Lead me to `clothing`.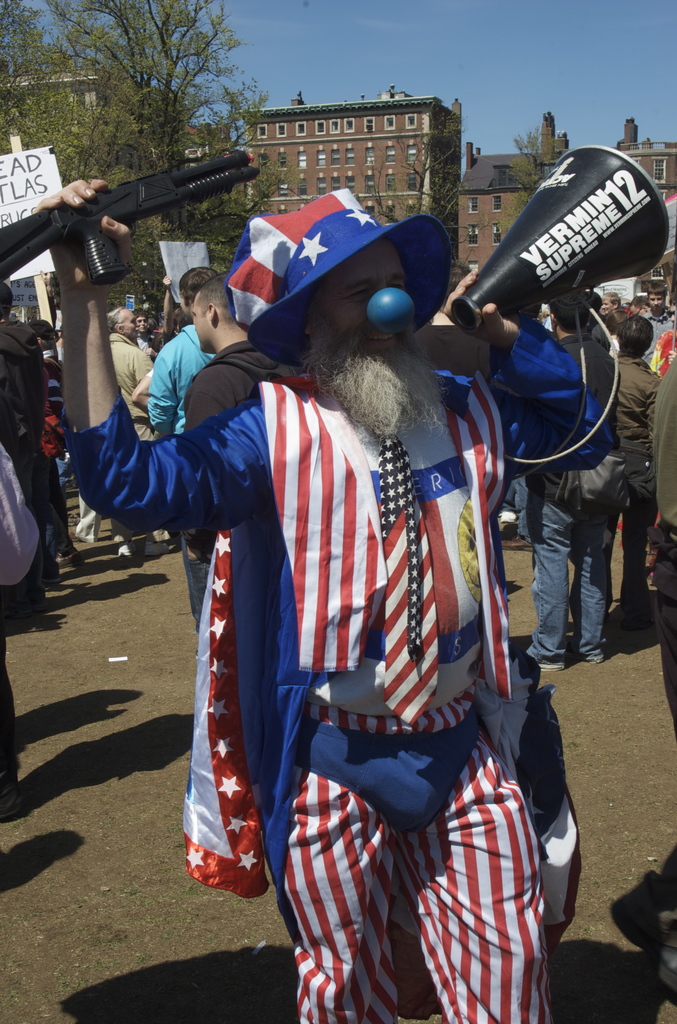
Lead to left=0, top=442, right=43, bottom=790.
